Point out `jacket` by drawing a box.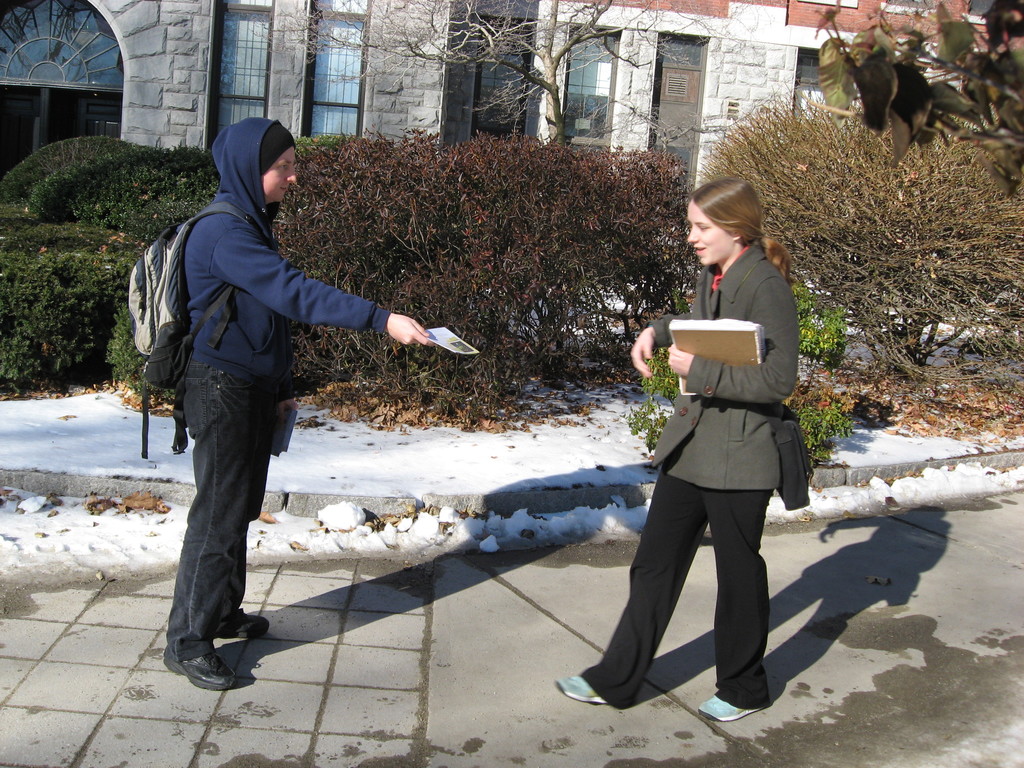
left=179, top=113, right=394, bottom=394.
